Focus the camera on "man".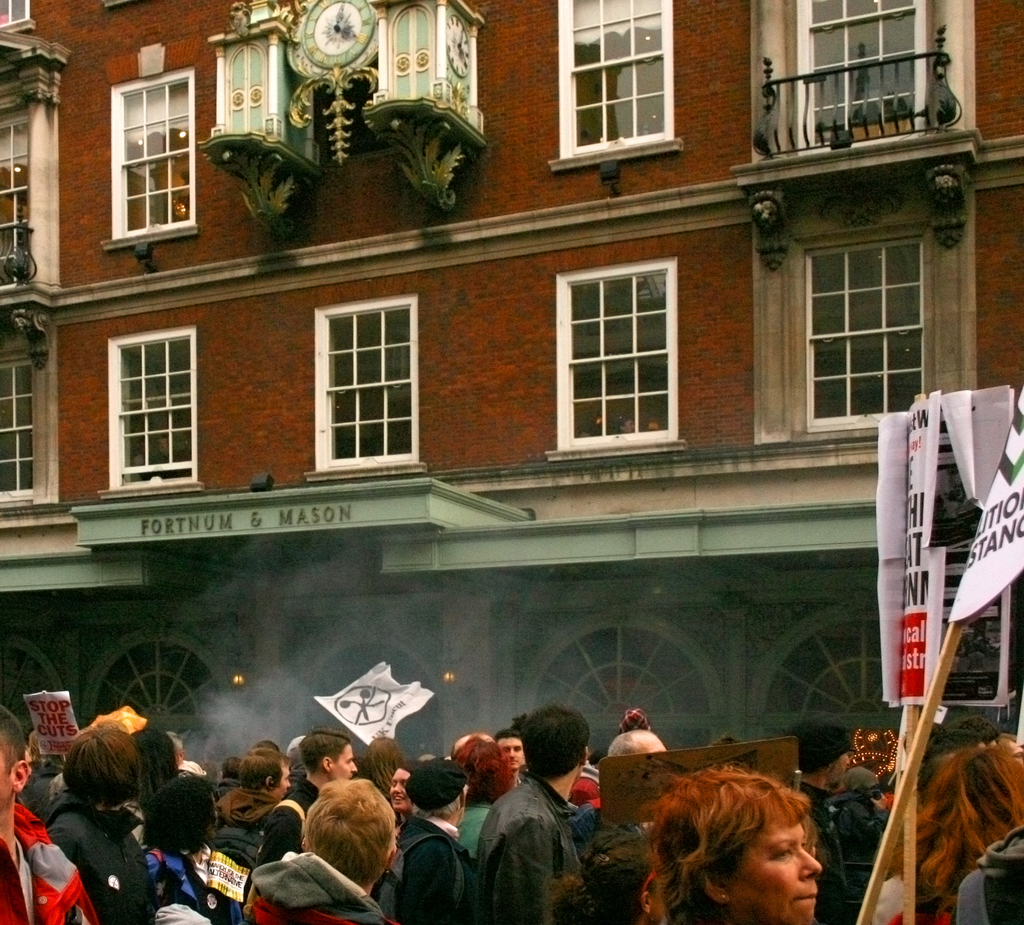
Focus region: [208, 744, 296, 868].
